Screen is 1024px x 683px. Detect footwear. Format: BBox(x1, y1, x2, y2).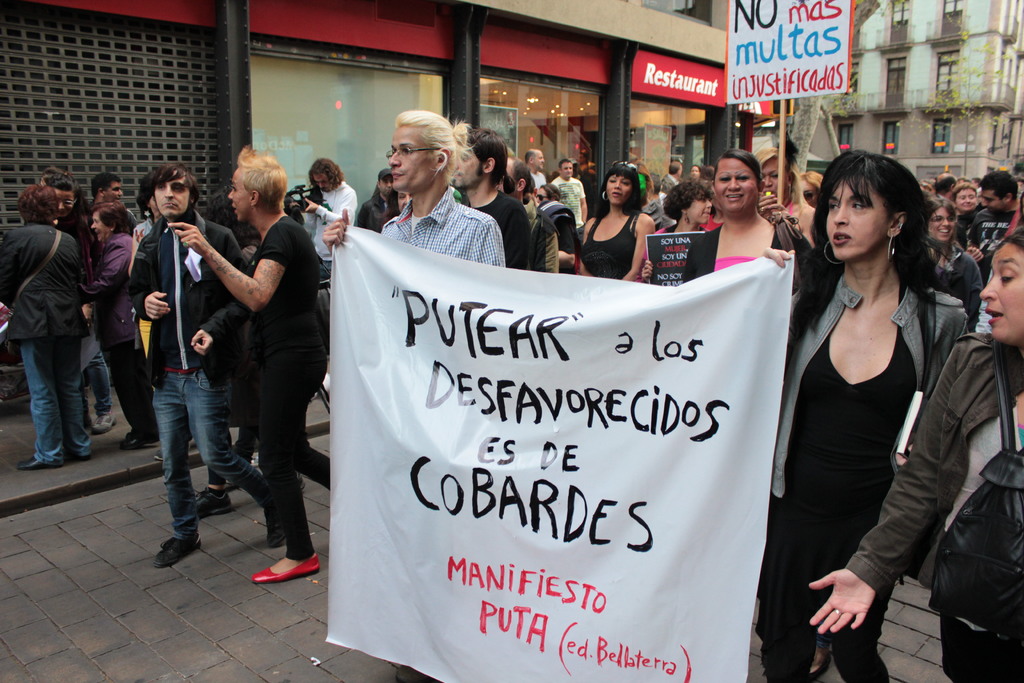
BBox(67, 434, 84, 458).
